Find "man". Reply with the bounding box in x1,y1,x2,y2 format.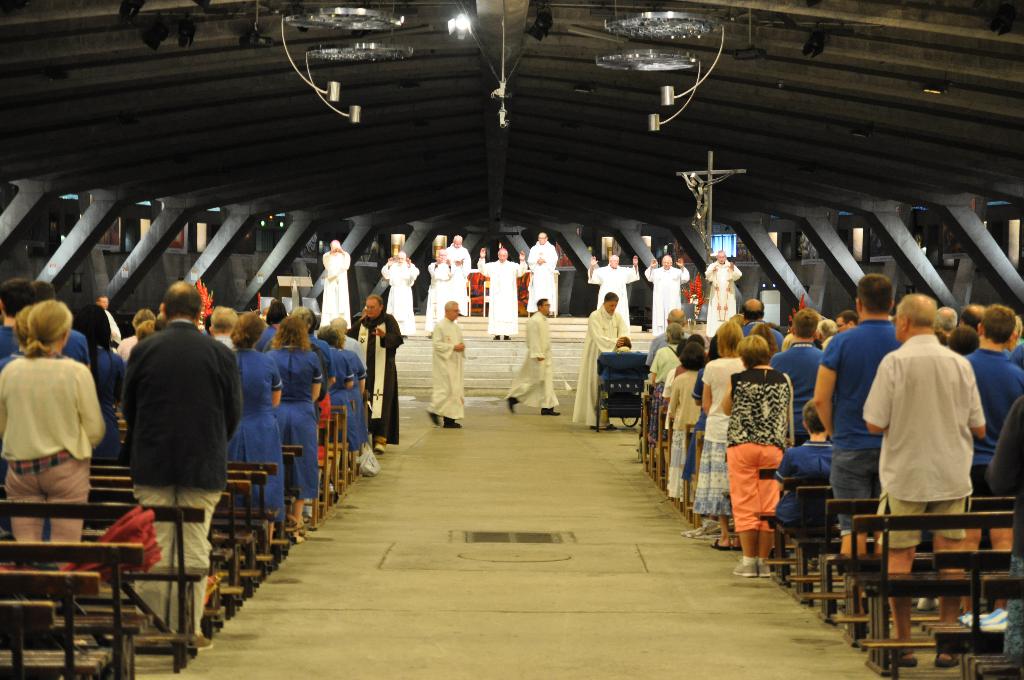
378,250,420,332.
